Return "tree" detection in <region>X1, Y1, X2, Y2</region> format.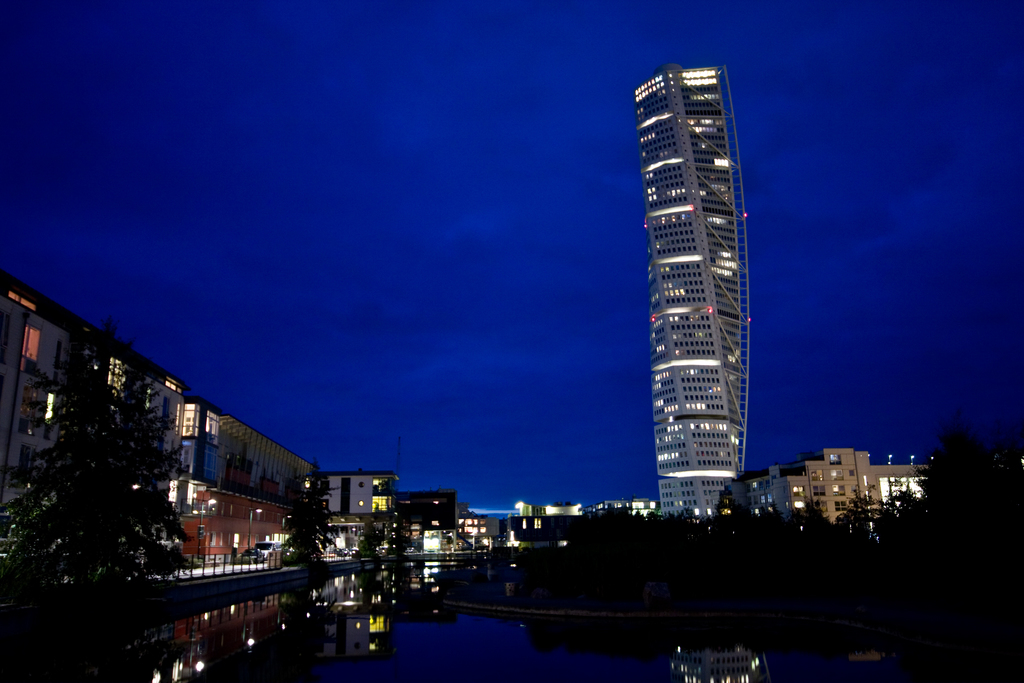
<region>929, 420, 994, 608</region>.
